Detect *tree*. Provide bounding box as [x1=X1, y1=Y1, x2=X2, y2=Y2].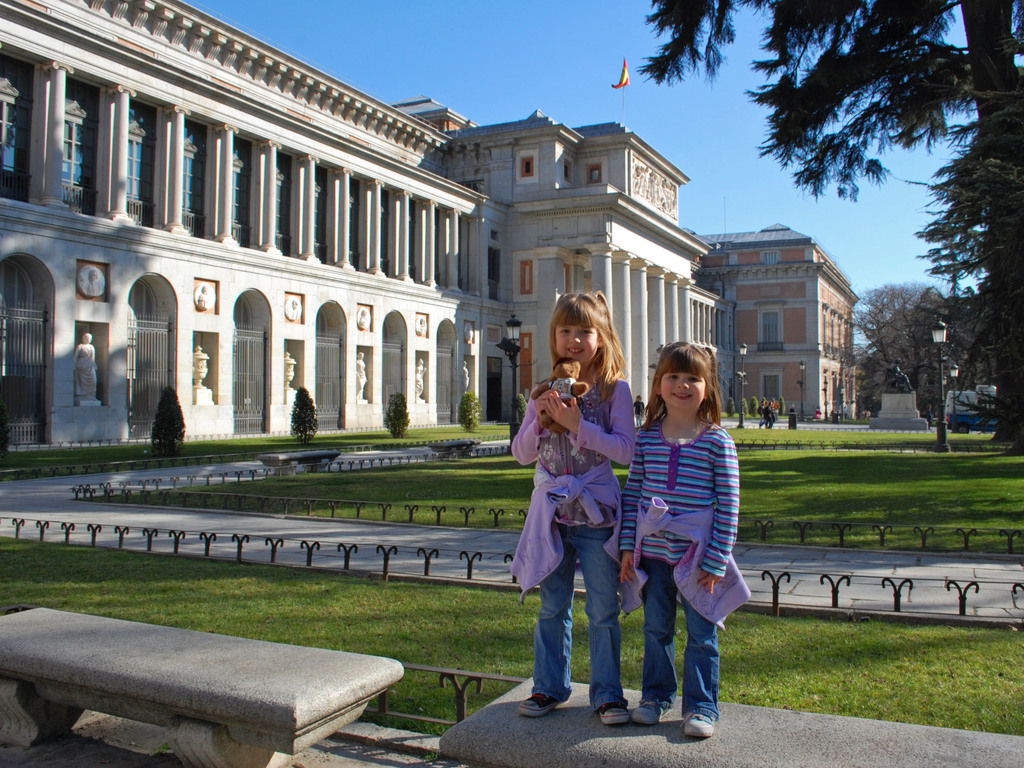
[x1=383, y1=392, x2=410, y2=432].
